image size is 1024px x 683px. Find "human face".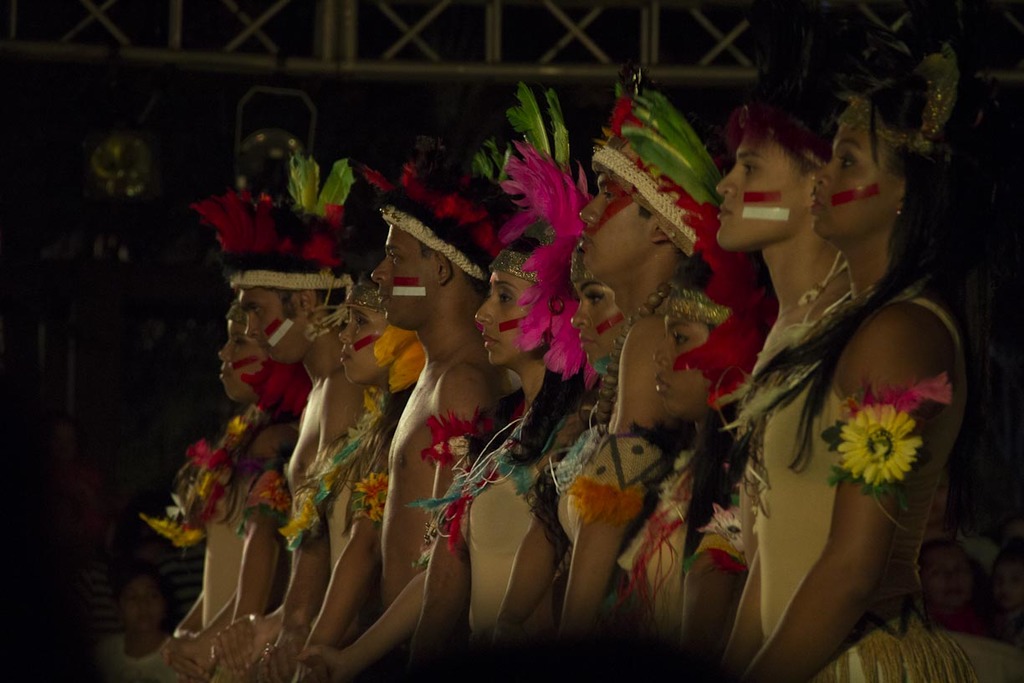
<box>372,228,445,331</box>.
